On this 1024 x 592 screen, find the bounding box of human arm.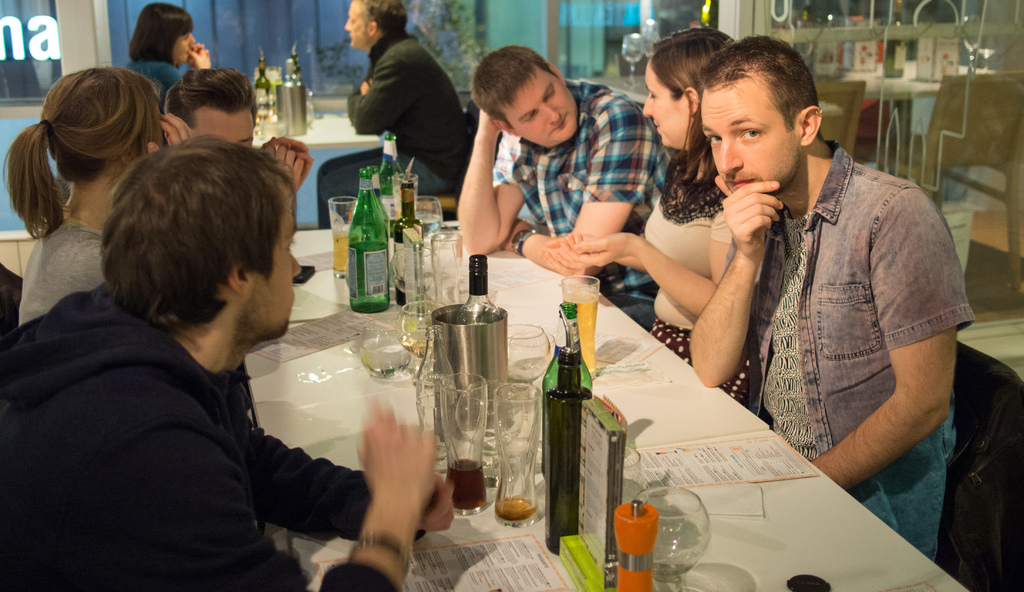
Bounding box: (left=689, top=195, right=778, bottom=412).
